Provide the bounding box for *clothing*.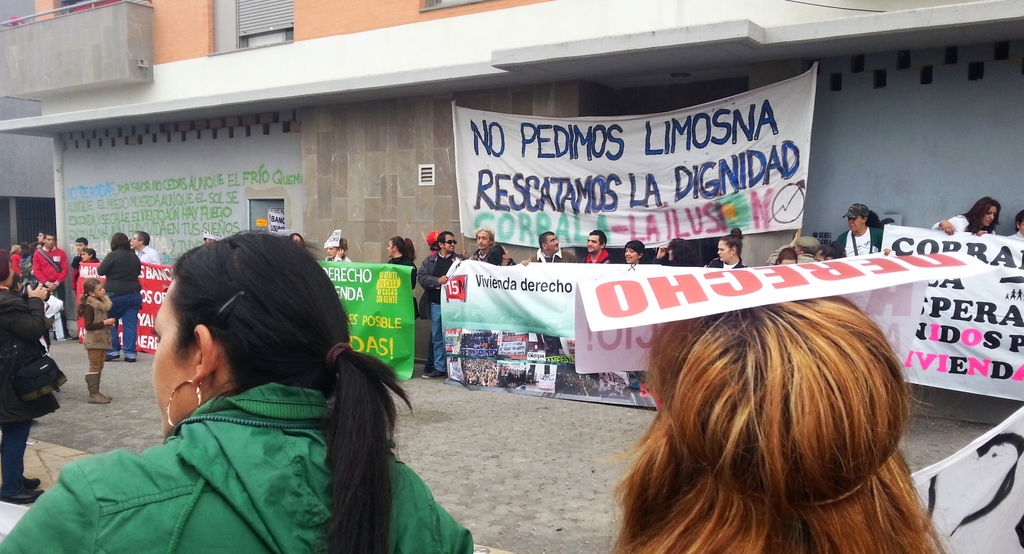
<region>133, 243, 159, 266</region>.
